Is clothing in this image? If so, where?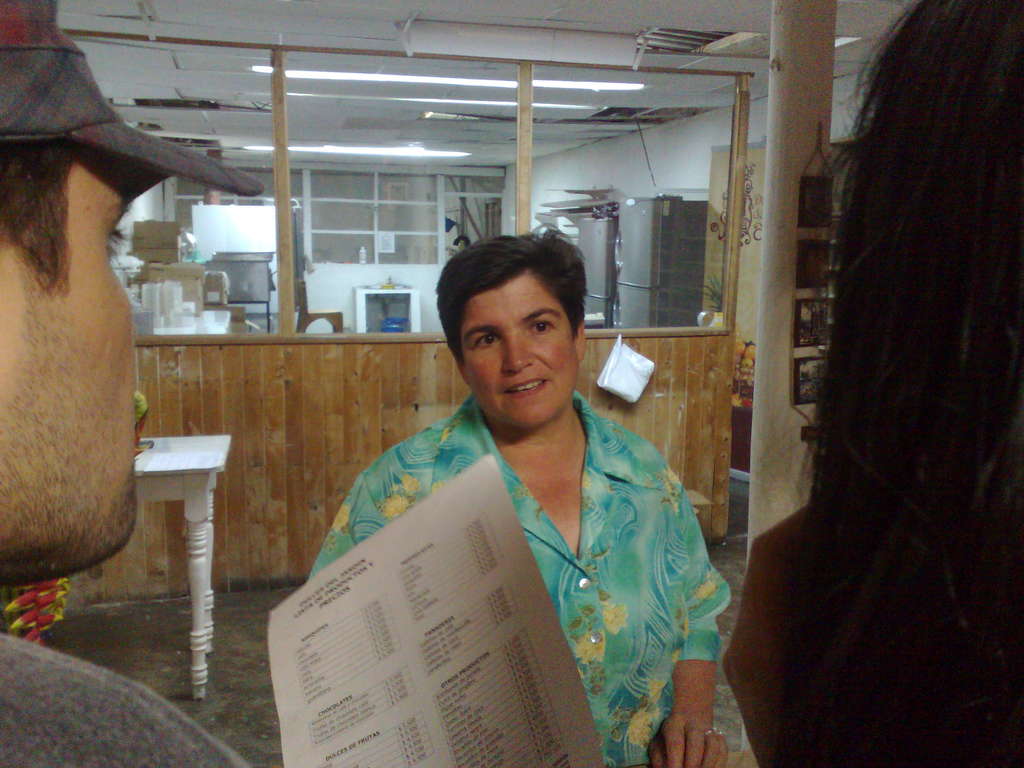
Yes, at bbox=[280, 362, 730, 756].
